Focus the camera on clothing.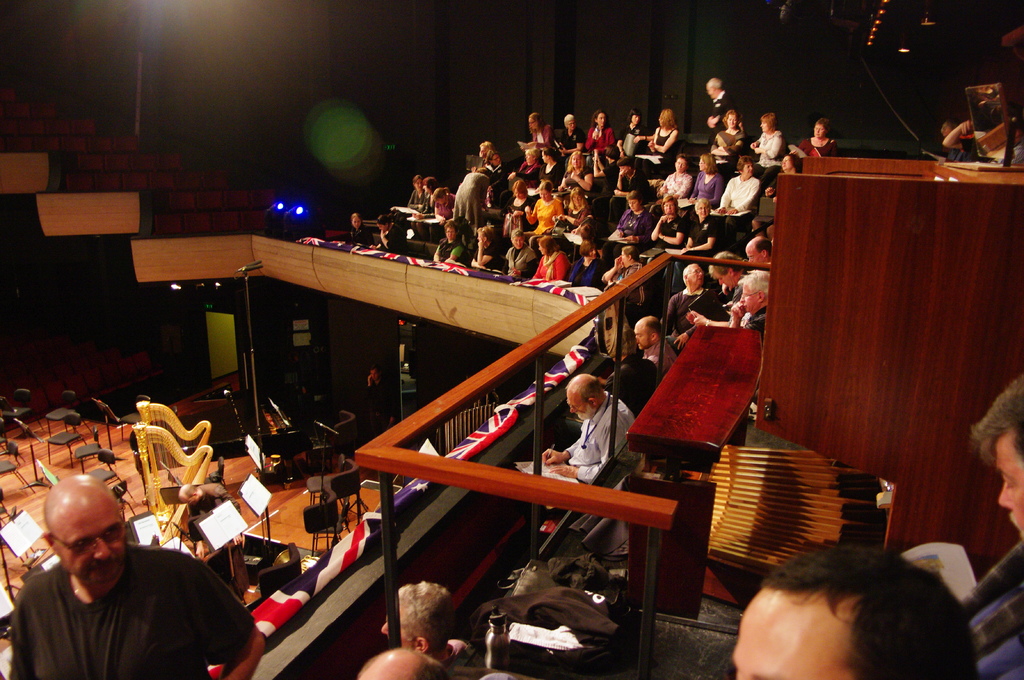
Focus region: [615, 209, 657, 247].
